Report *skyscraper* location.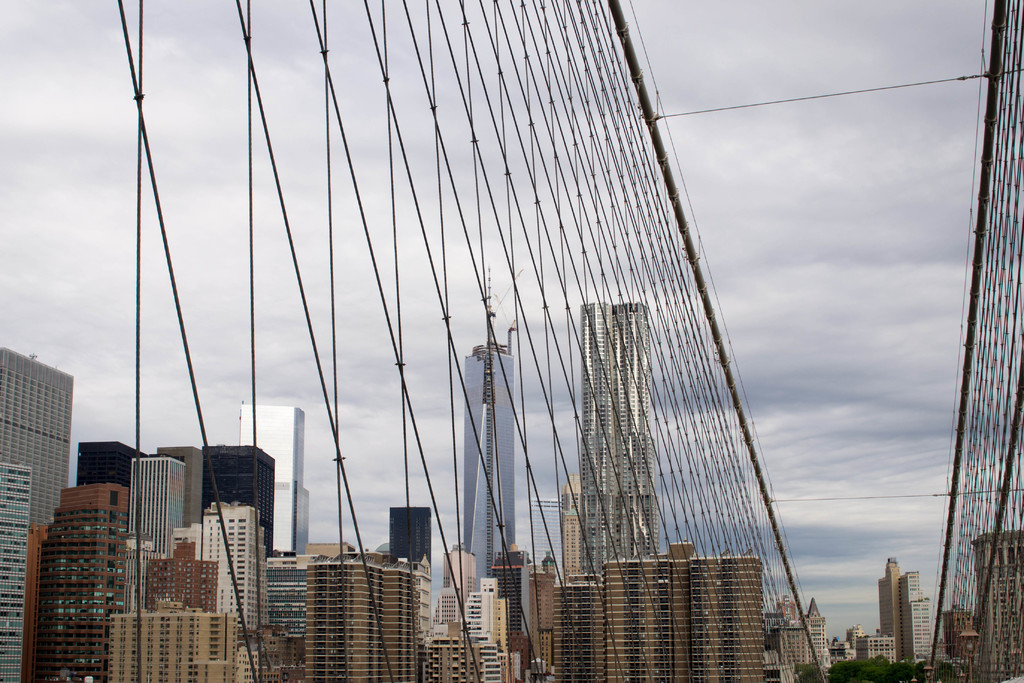
Report: bbox=[579, 304, 660, 580].
